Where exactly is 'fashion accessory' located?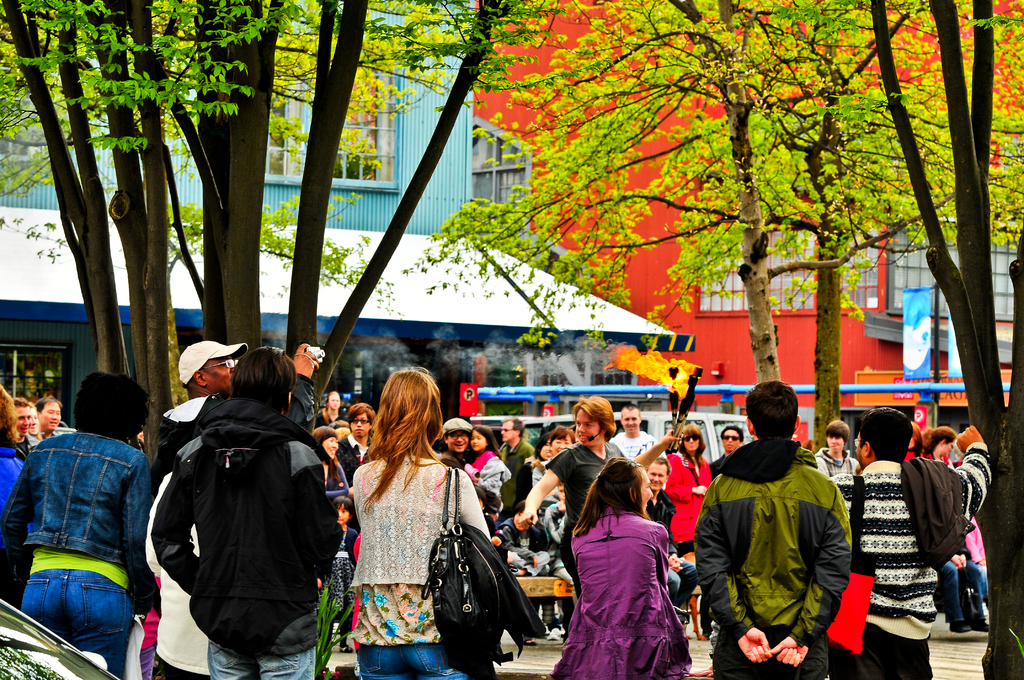
Its bounding box is region(545, 627, 561, 640).
